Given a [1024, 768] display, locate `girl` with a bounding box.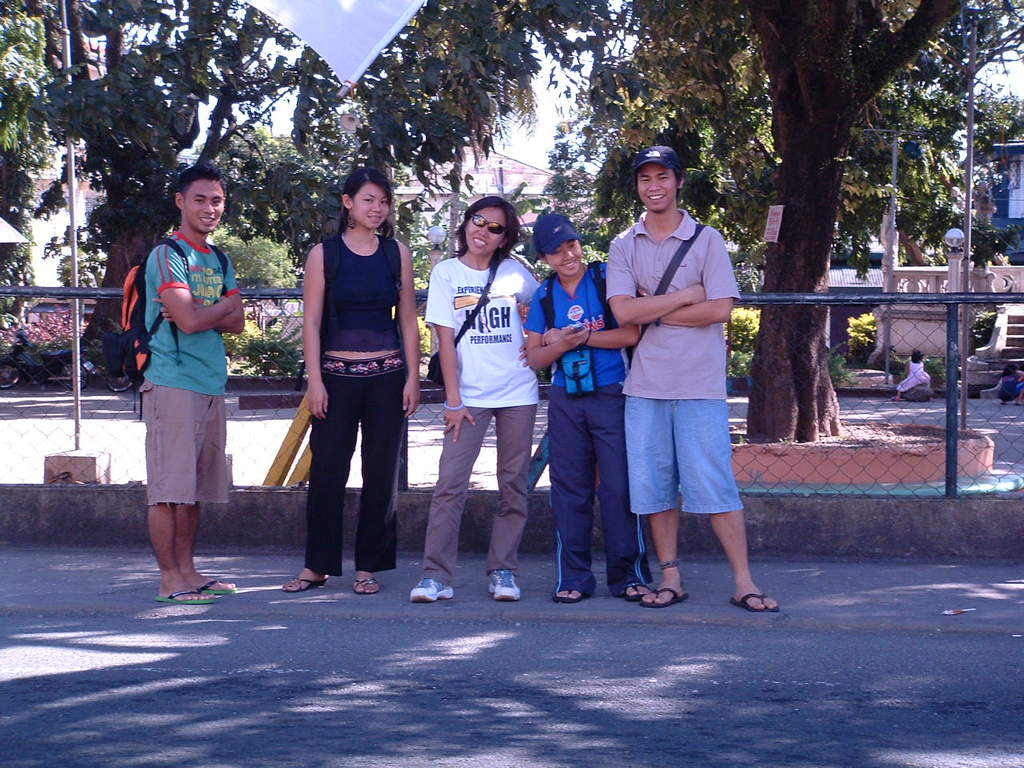
Located: crop(527, 197, 639, 604).
